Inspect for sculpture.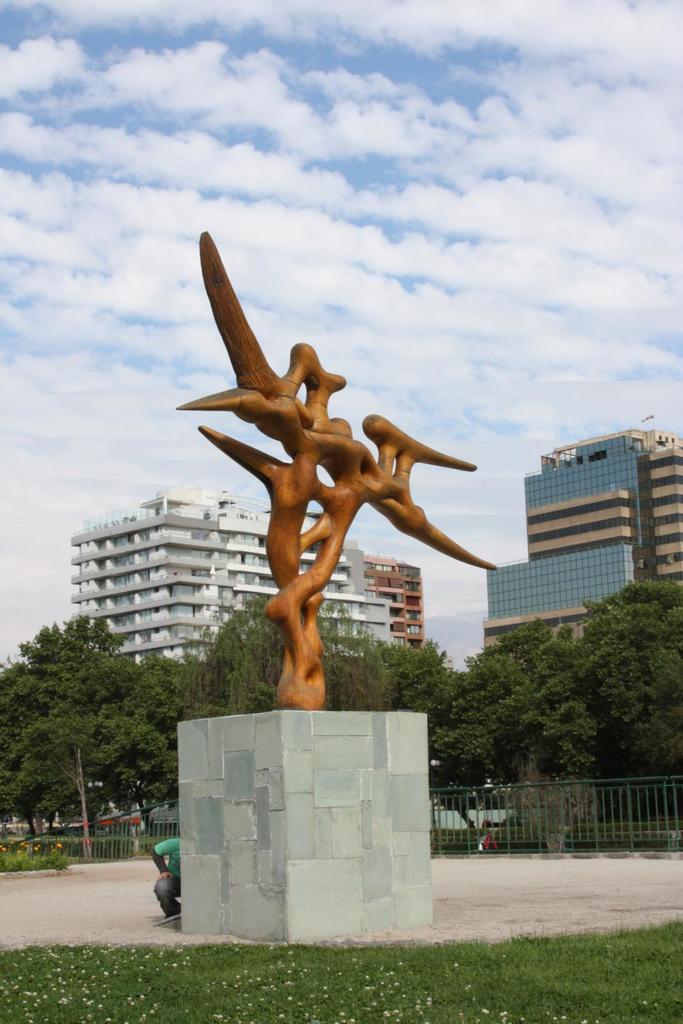
Inspection: (left=189, top=188, right=474, bottom=706).
